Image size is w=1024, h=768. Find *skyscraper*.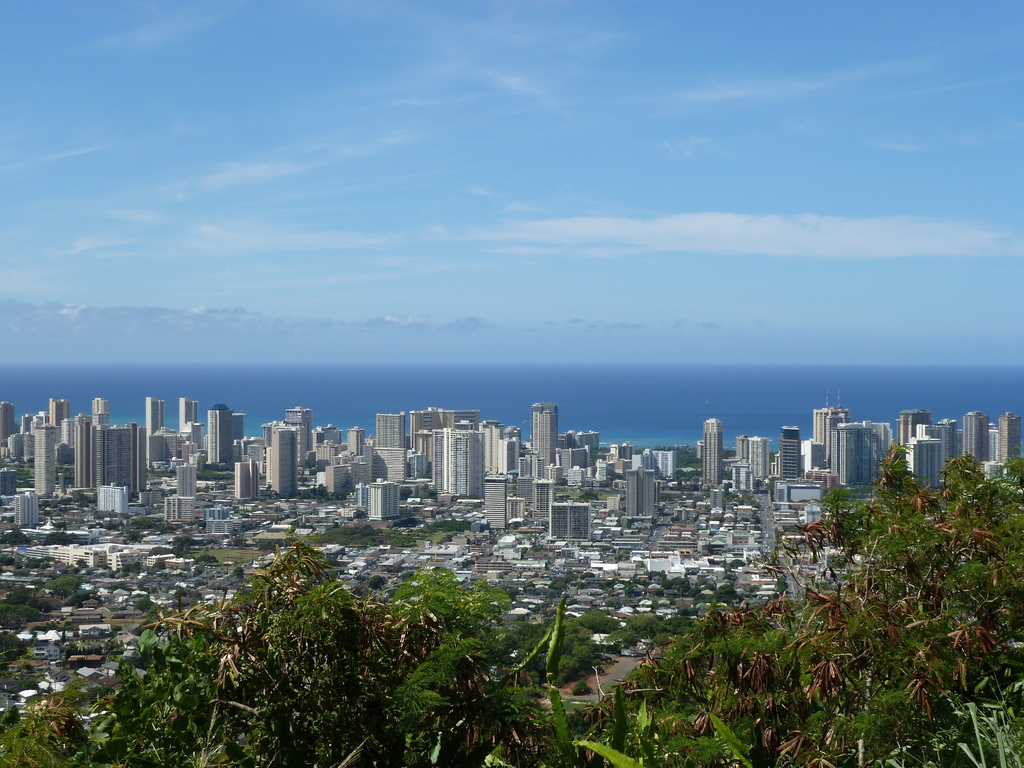
[374, 412, 404, 448].
